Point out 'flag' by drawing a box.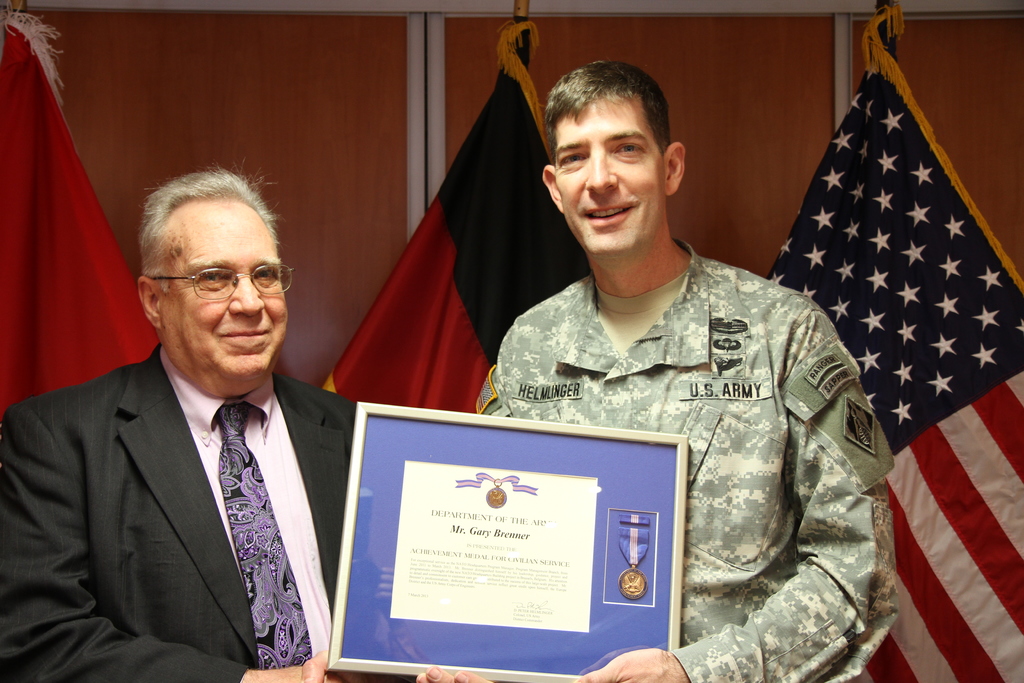
[762, 0, 1023, 682].
